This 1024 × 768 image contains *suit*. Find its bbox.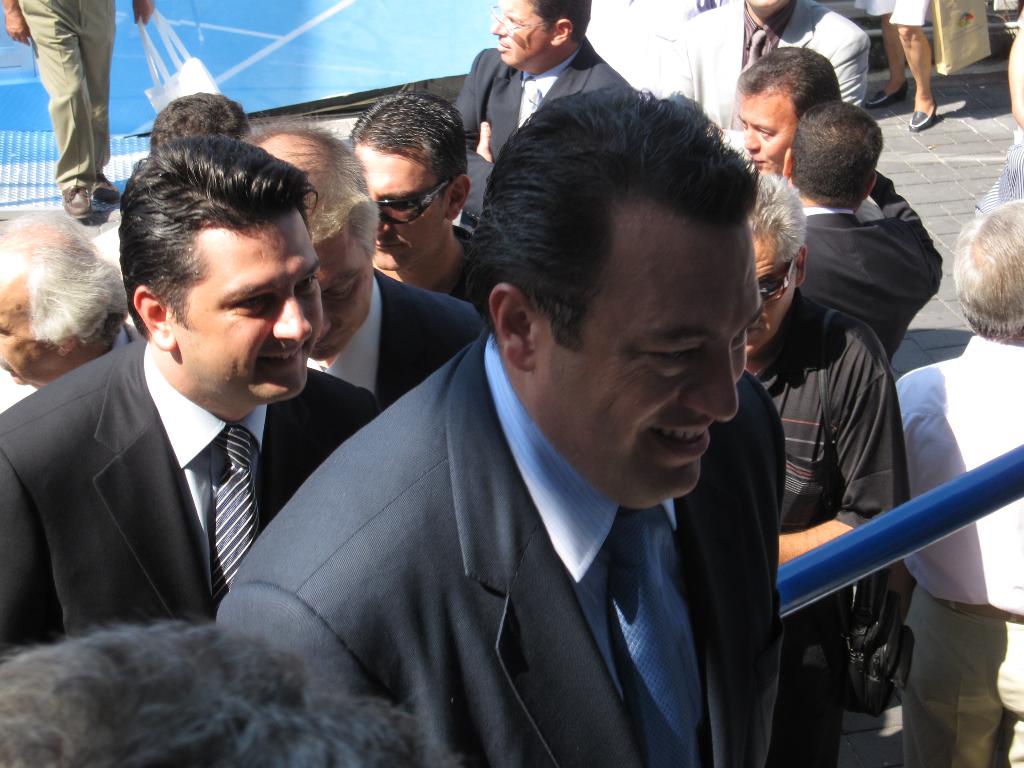
307 268 483 409.
